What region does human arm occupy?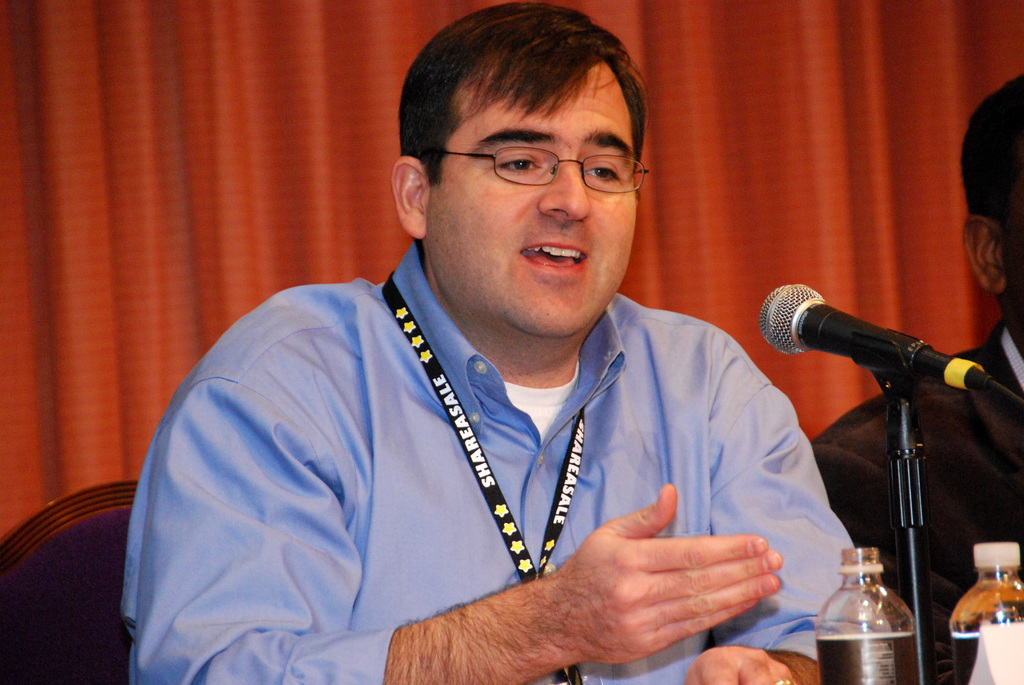
box=[685, 374, 884, 684].
